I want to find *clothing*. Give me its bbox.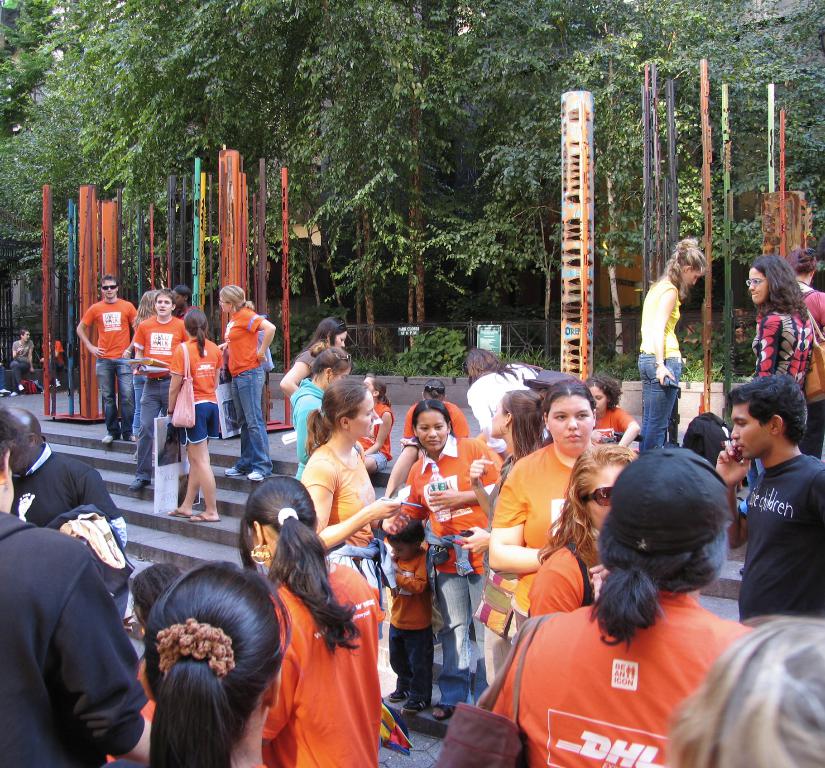
76, 297, 127, 443.
